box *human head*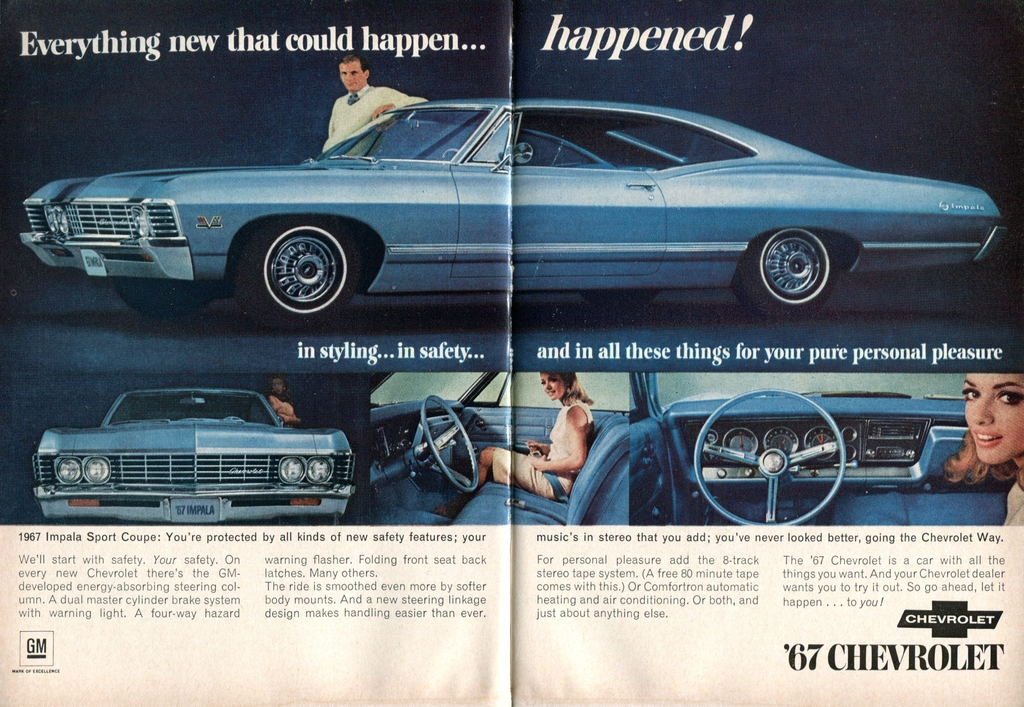
<region>268, 374, 286, 397</region>
